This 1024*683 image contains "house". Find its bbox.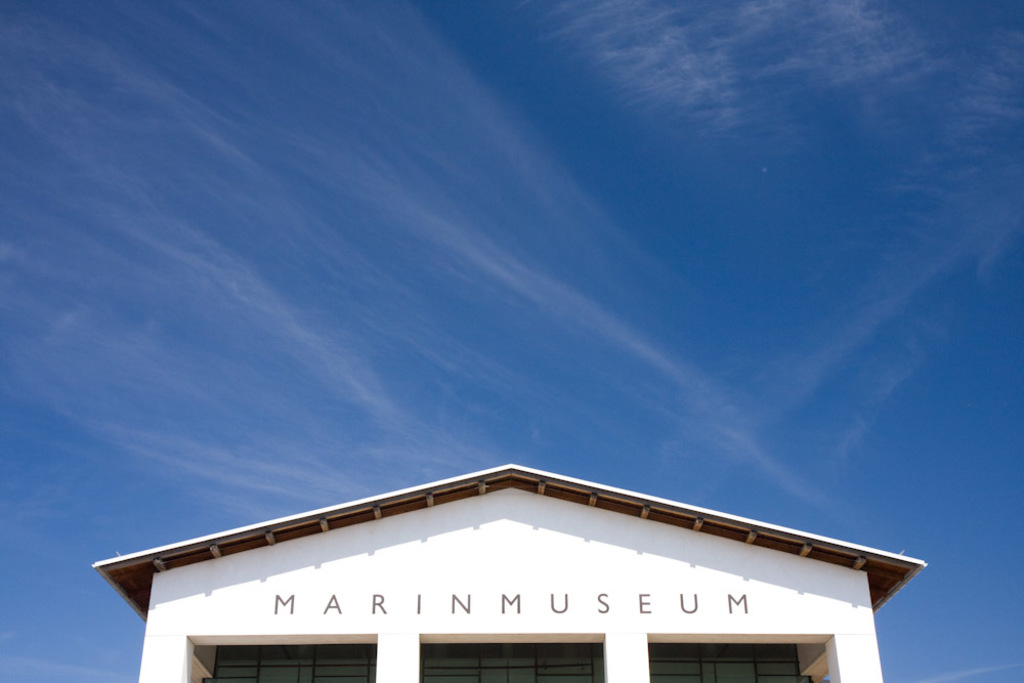
(51,436,963,682).
